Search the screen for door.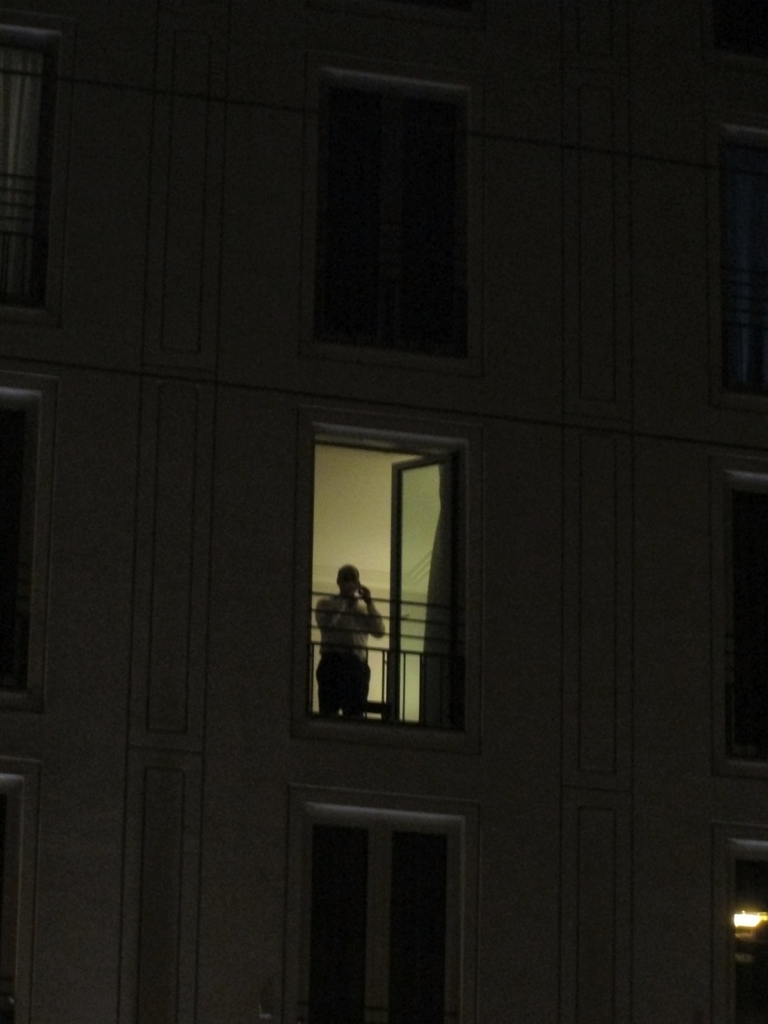
Found at 390,447,467,732.
